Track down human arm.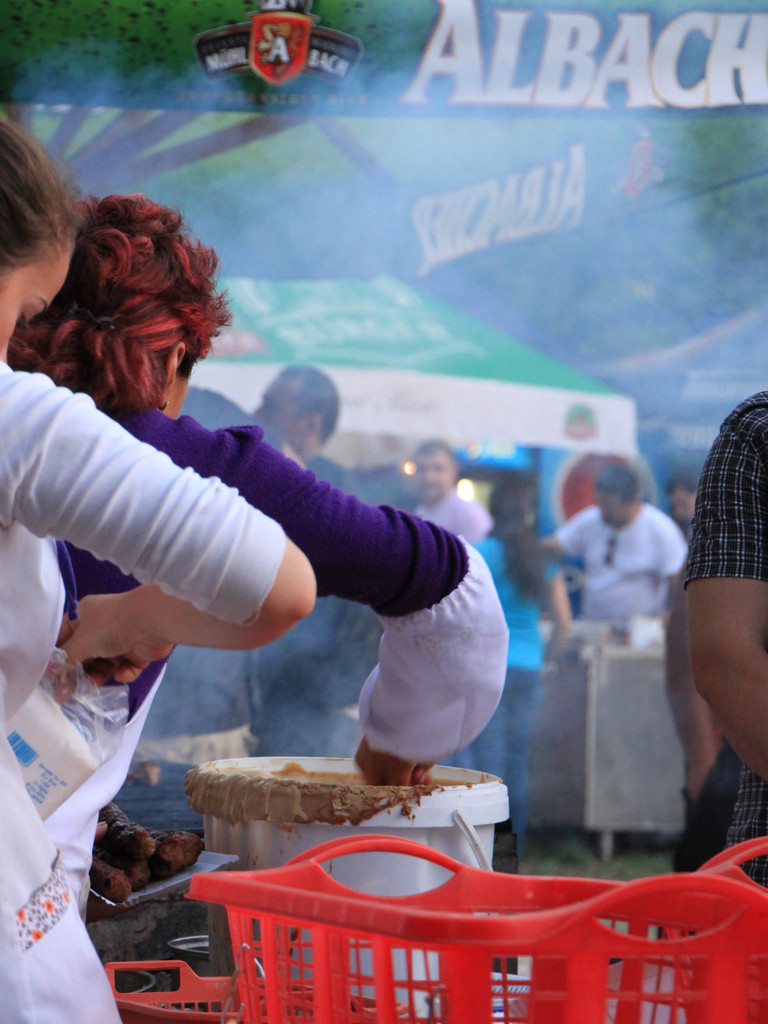
Tracked to box=[0, 359, 314, 694].
